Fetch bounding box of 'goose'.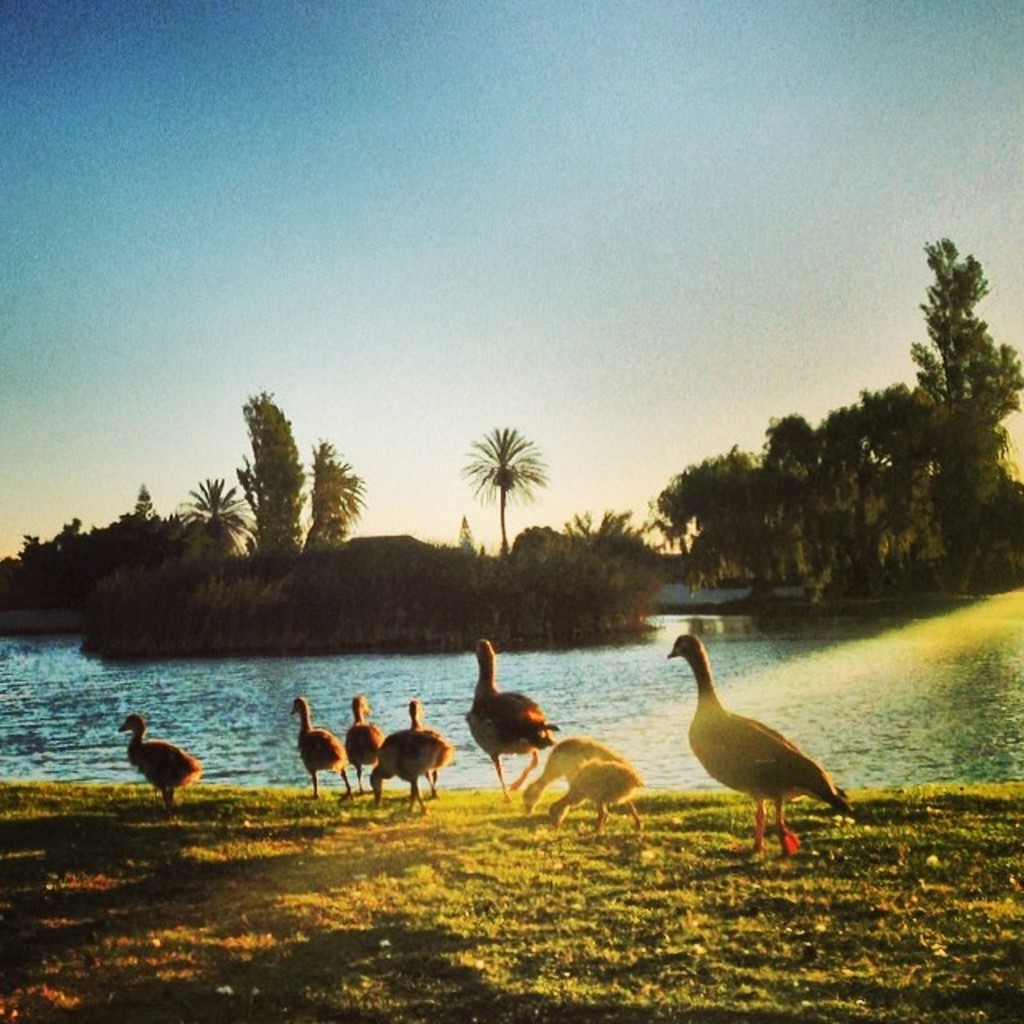
Bbox: detection(371, 688, 446, 792).
